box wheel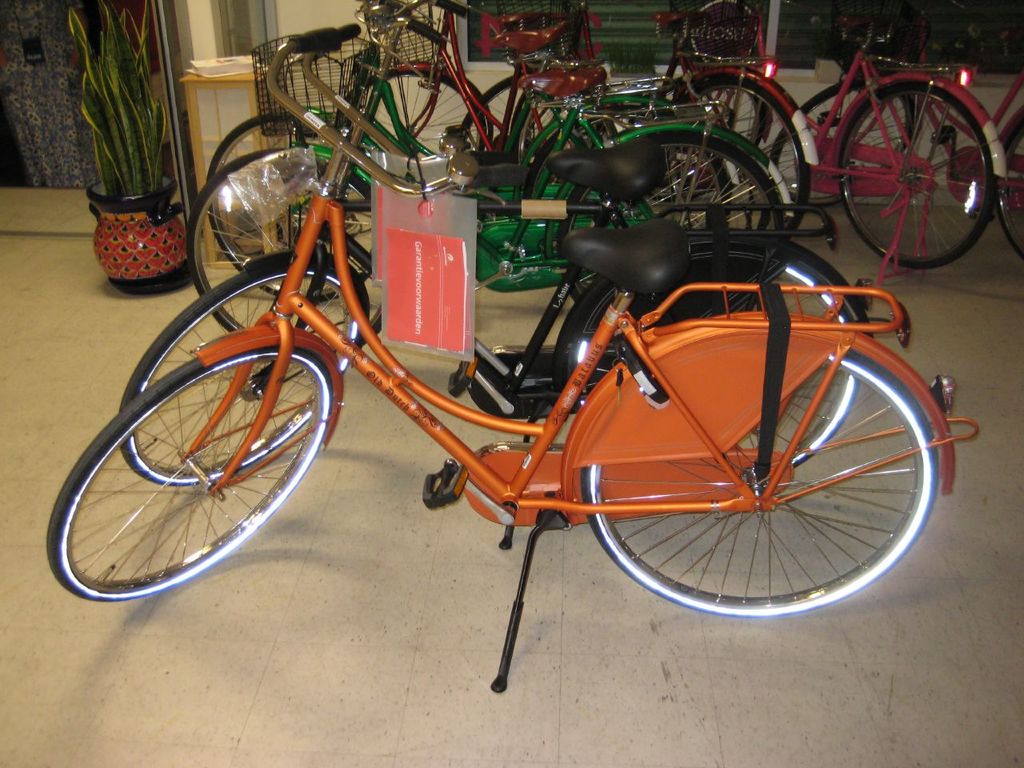
187 142 382 360
